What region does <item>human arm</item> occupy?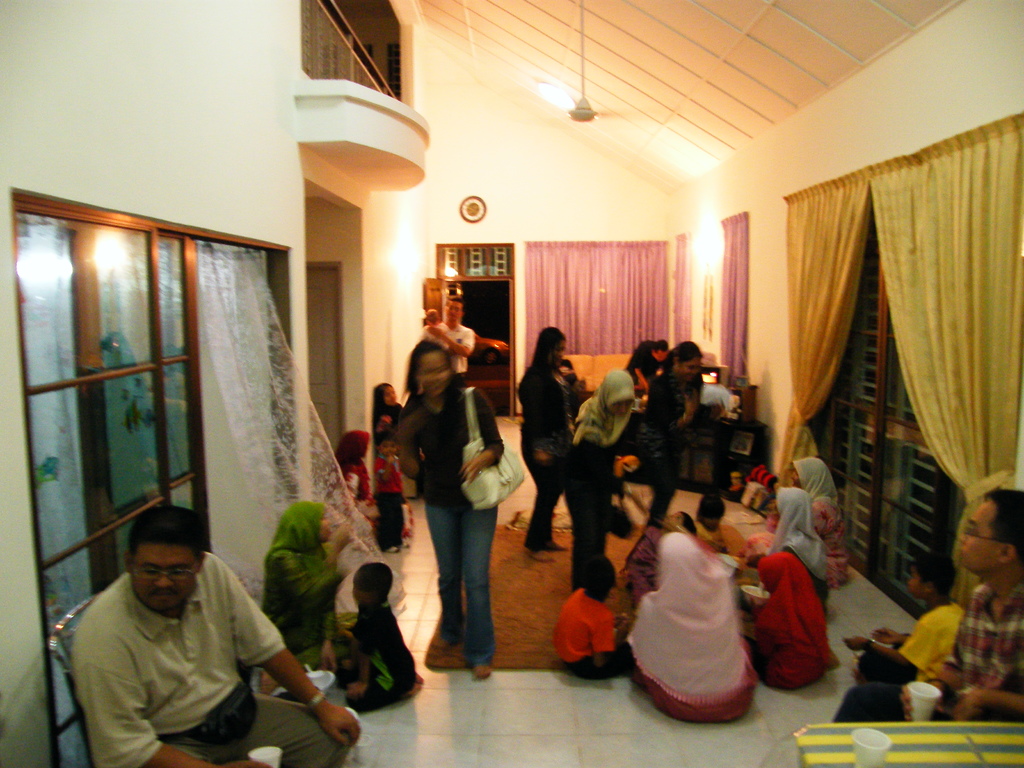
rect(79, 636, 281, 767).
